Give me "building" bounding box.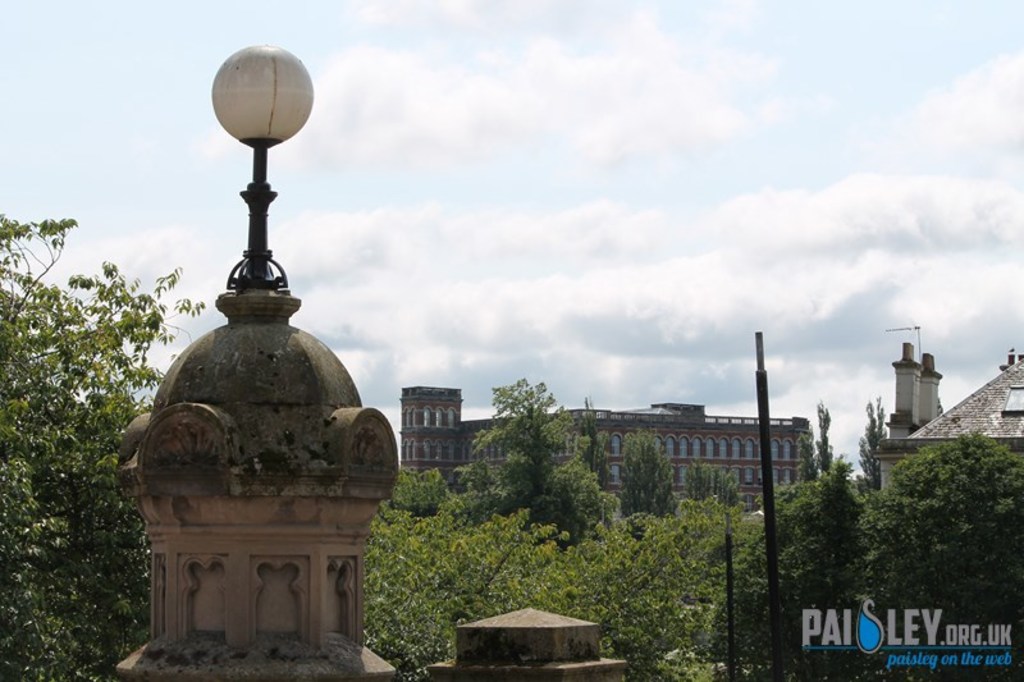
detection(399, 383, 818, 545).
